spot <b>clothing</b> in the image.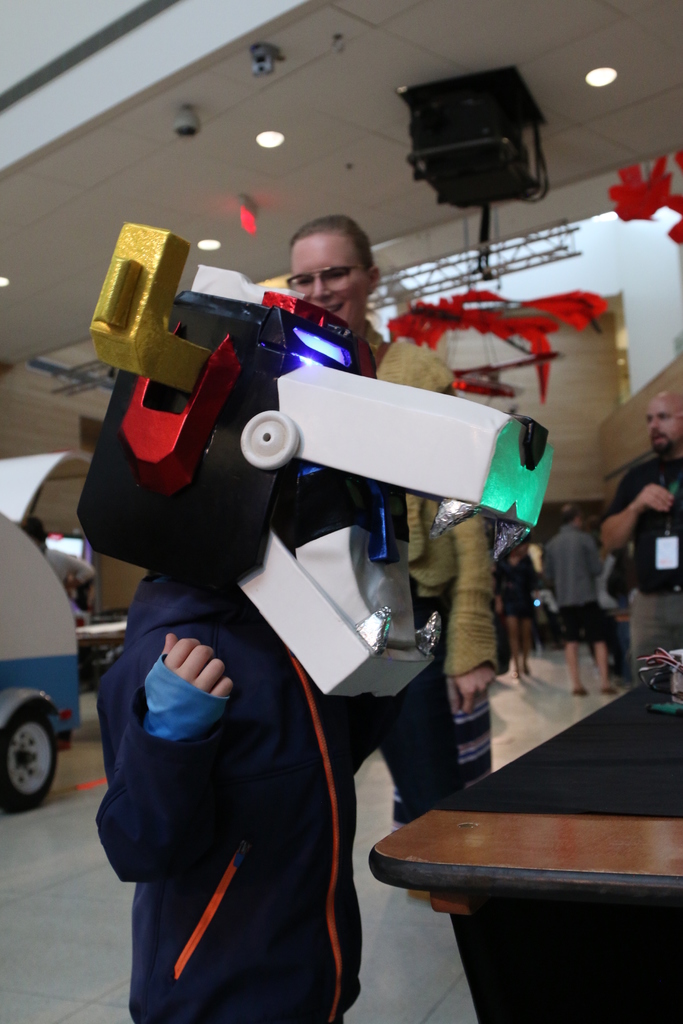
<b>clothing</b> found at <bbox>90, 516, 385, 1007</bbox>.
